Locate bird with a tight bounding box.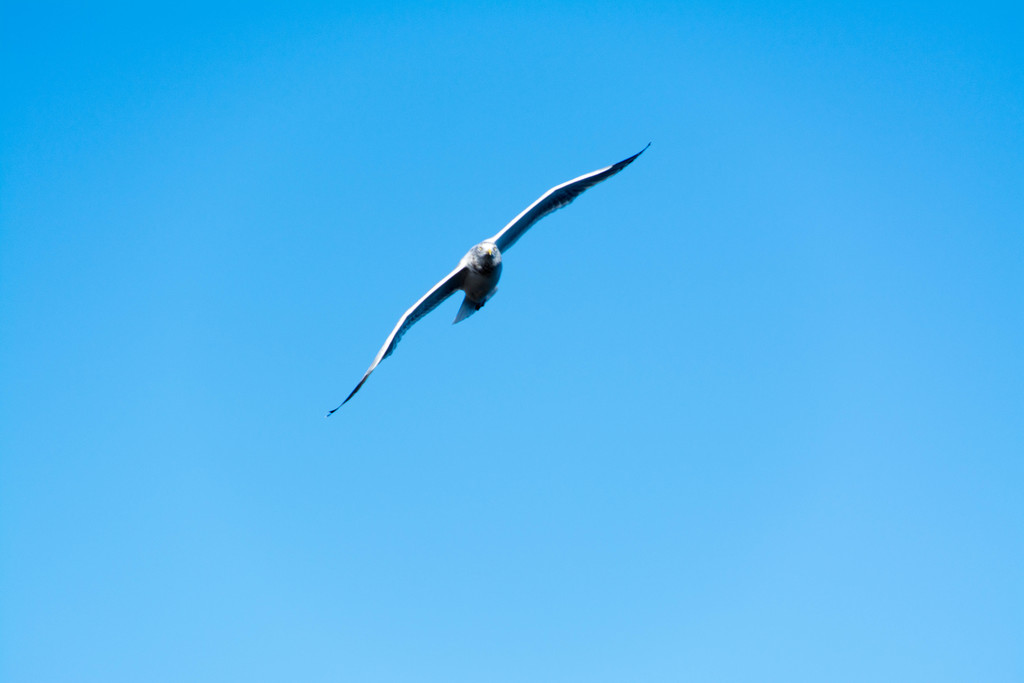
bbox=[332, 135, 648, 419].
